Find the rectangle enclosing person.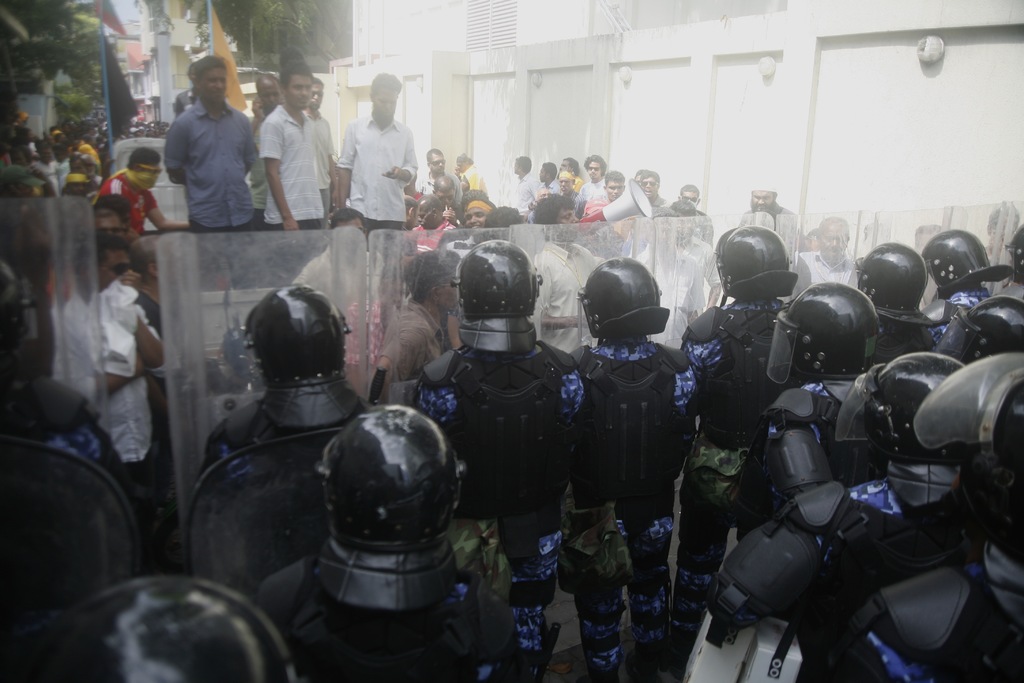
bbox=(256, 58, 323, 284).
